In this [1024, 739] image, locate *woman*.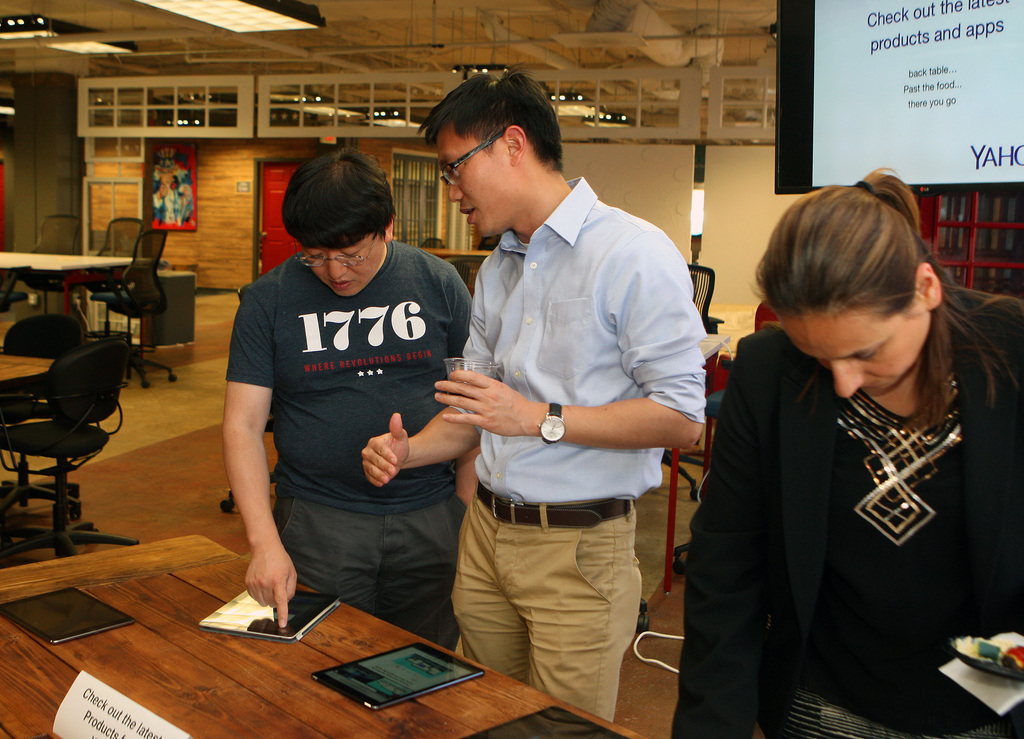
Bounding box: crop(714, 170, 1011, 738).
